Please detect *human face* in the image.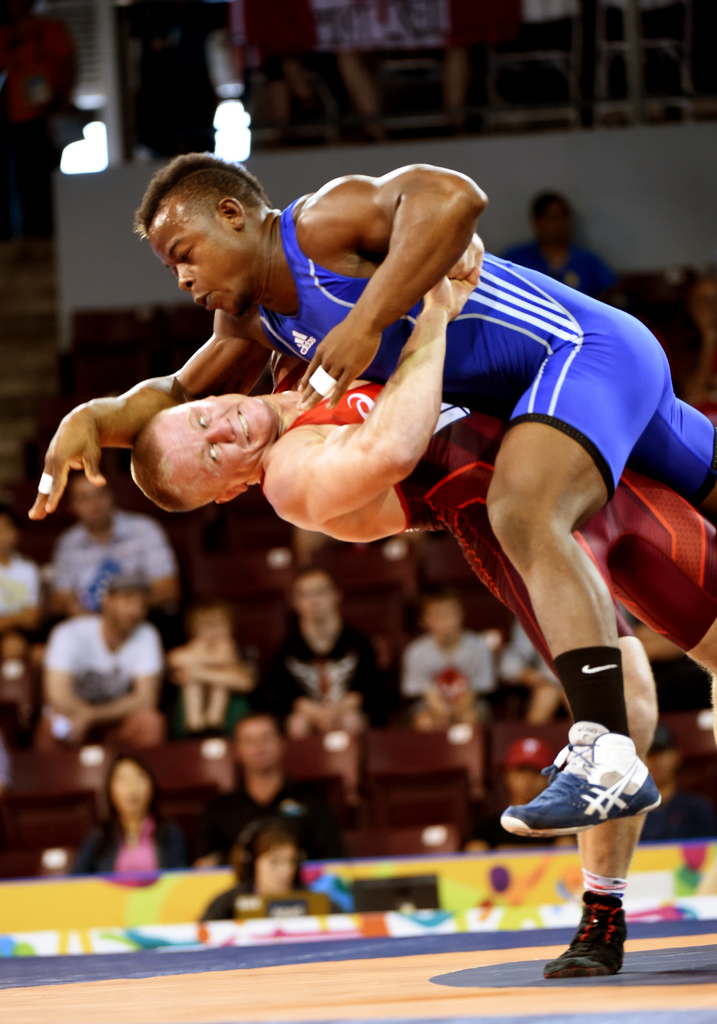
bbox=[293, 574, 335, 621].
